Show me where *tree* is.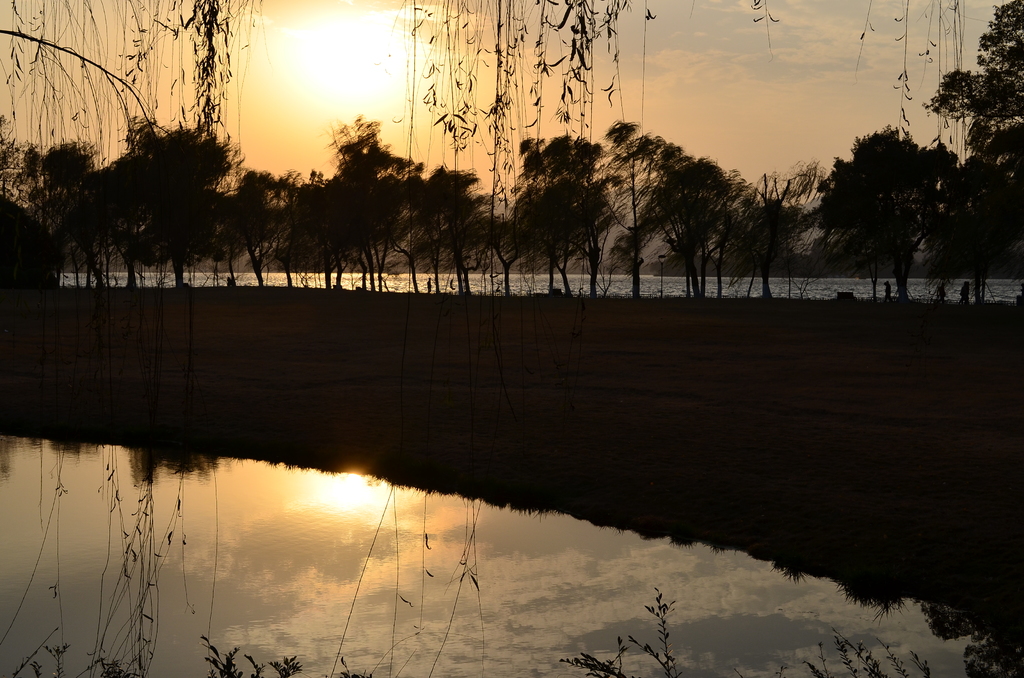
*tree* is at left=254, top=163, right=325, bottom=291.
